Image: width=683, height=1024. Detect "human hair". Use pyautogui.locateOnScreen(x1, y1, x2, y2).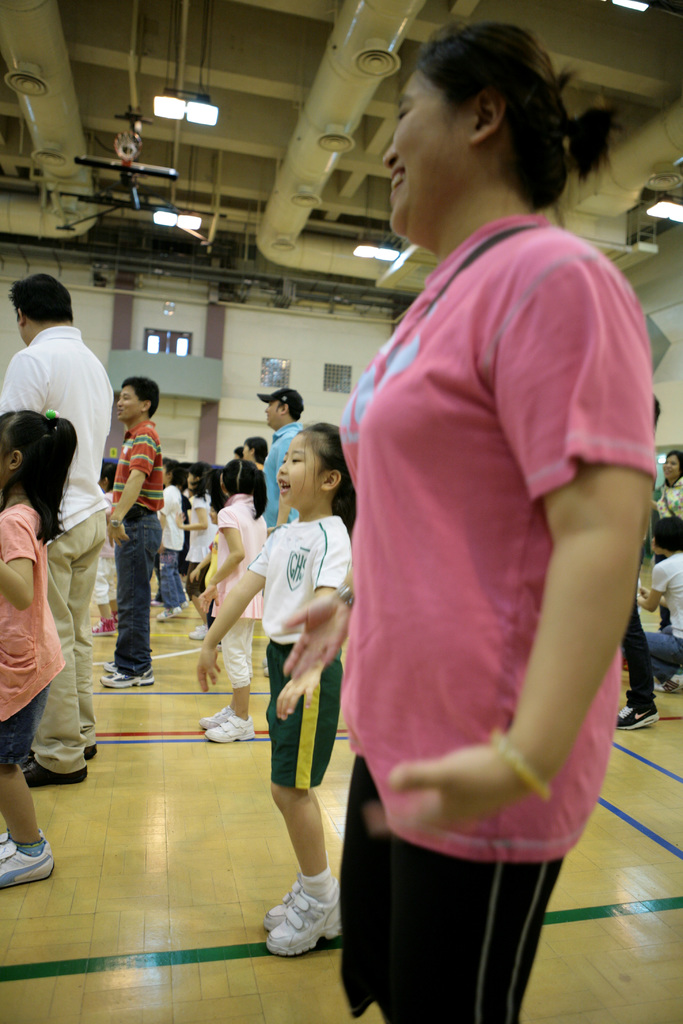
pyautogui.locateOnScreen(303, 410, 356, 536).
